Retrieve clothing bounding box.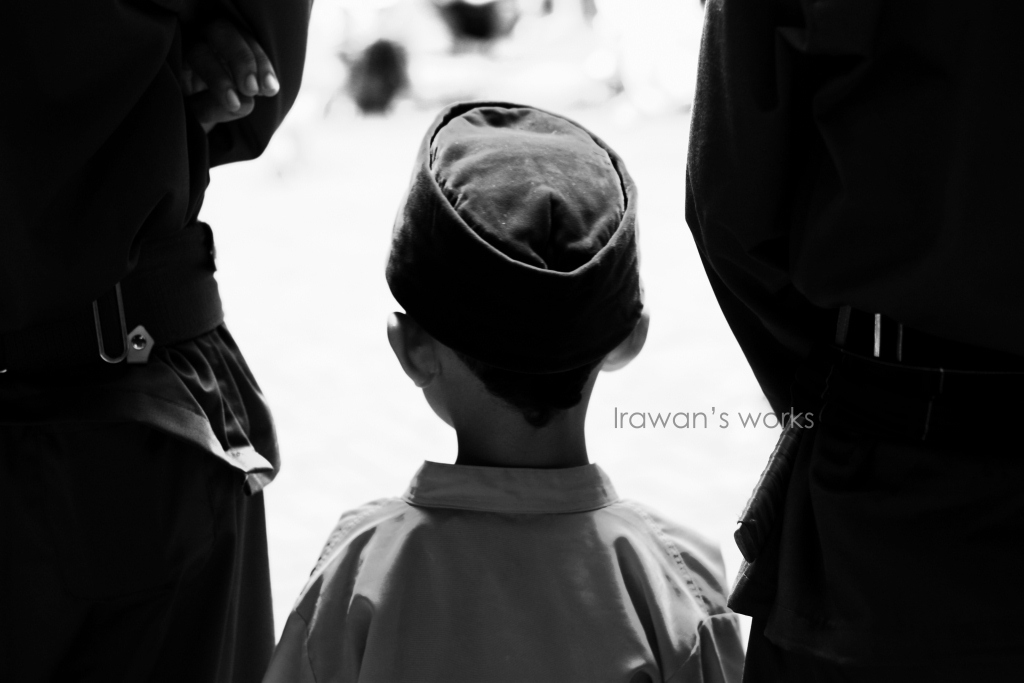
Bounding box: [263, 466, 755, 682].
